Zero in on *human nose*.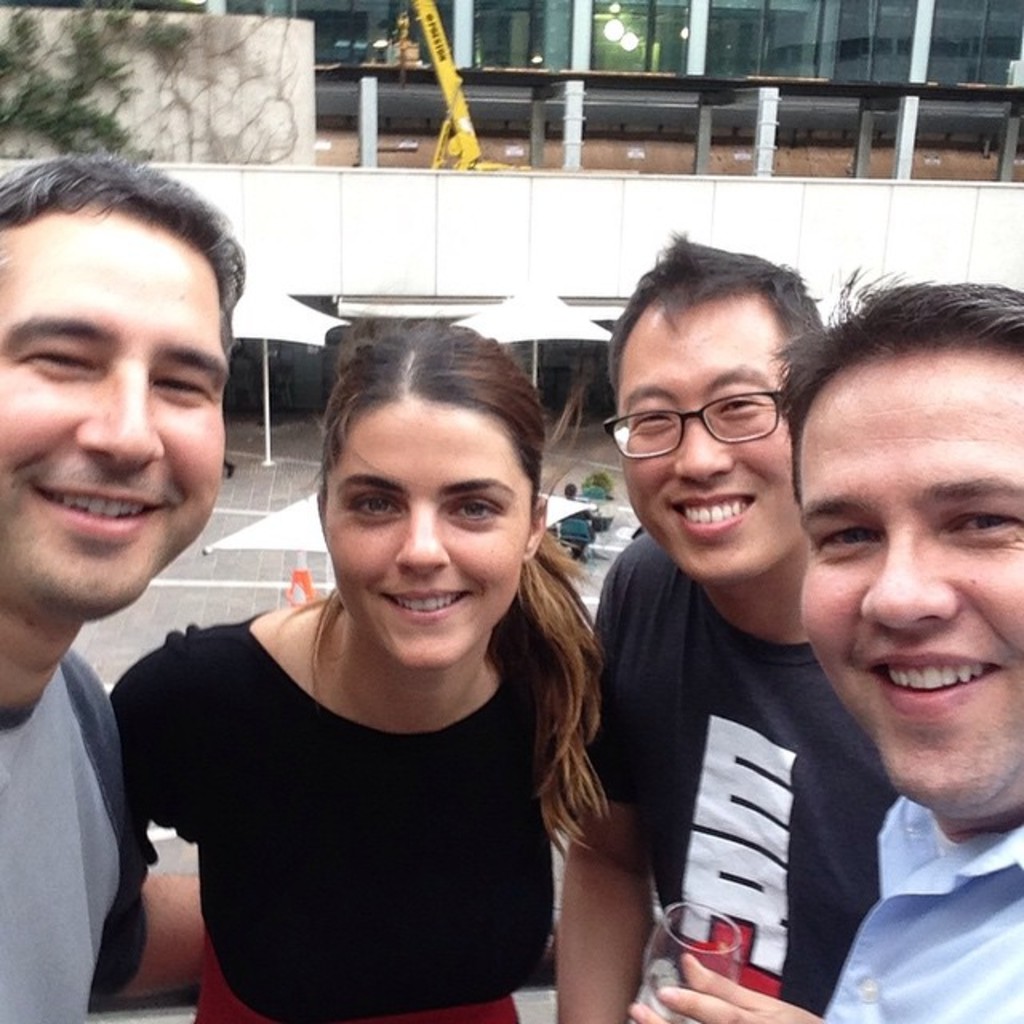
Zeroed in: (left=395, top=494, right=448, bottom=578).
